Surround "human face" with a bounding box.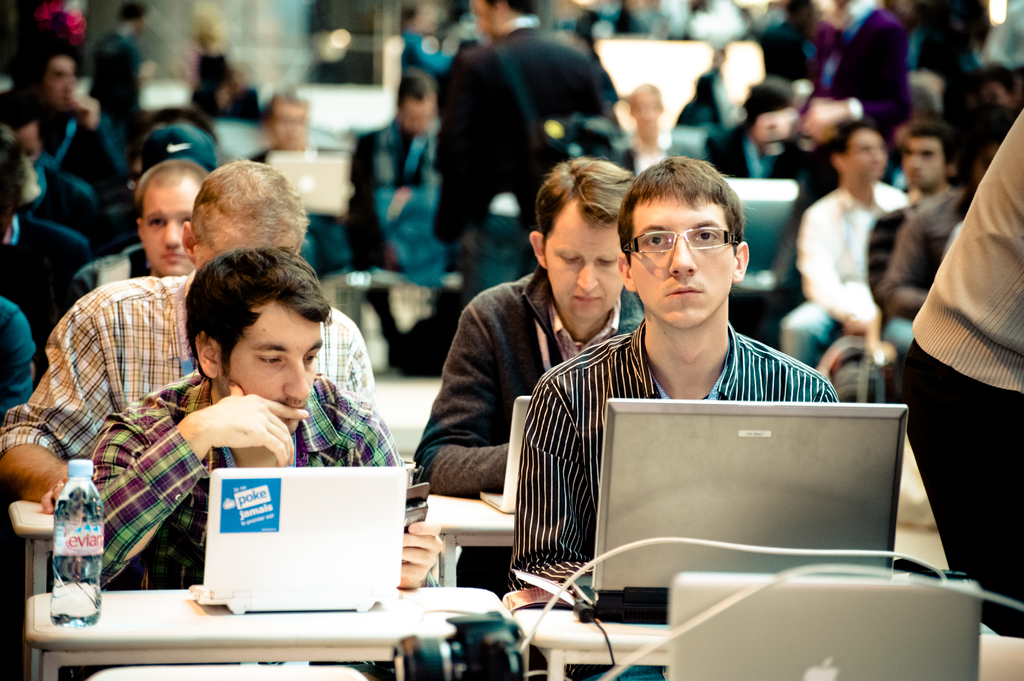
x1=902 y1=142 x2=947 y2=188.
